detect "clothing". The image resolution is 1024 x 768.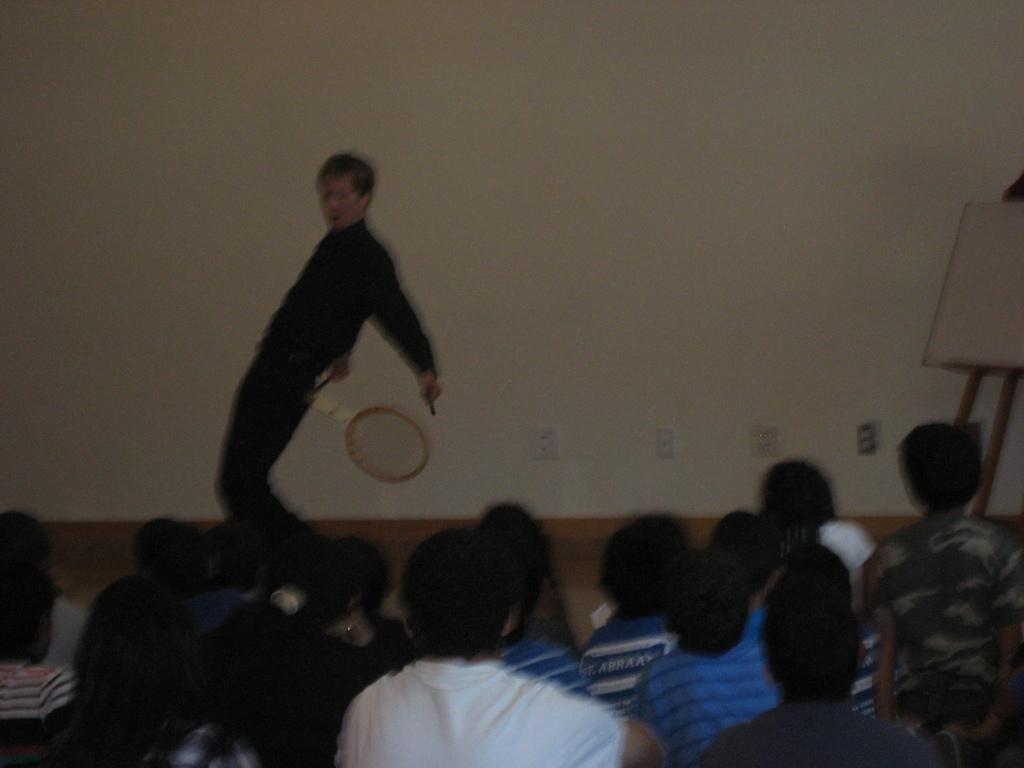
(x1=580, y1=614, x2=682, y2=701).
